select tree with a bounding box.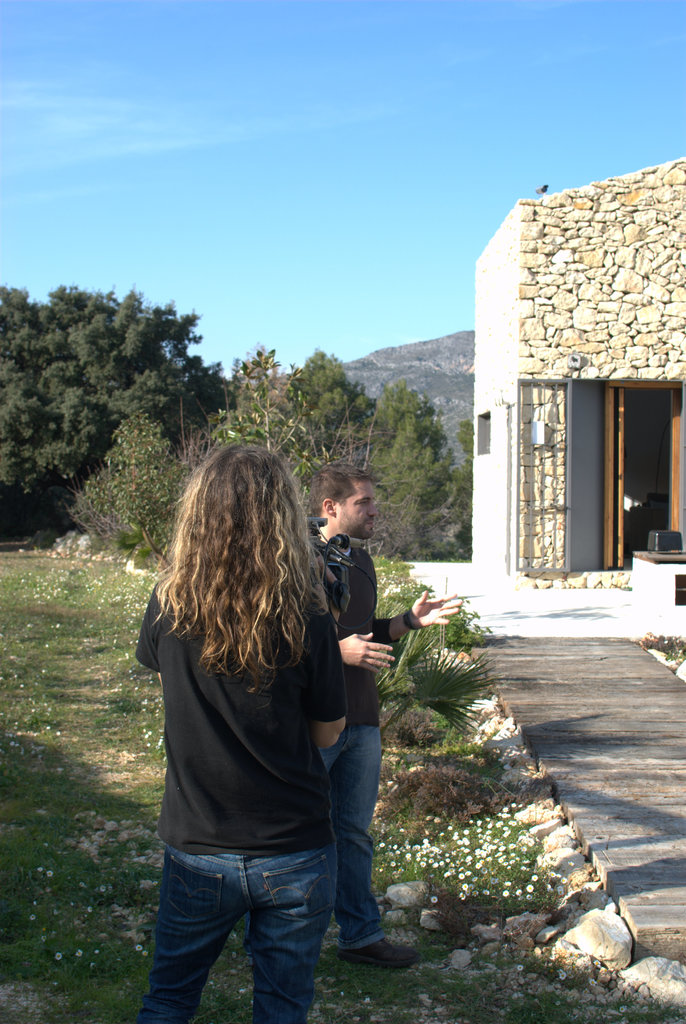
bbox=[364, 572, 514, 778].
